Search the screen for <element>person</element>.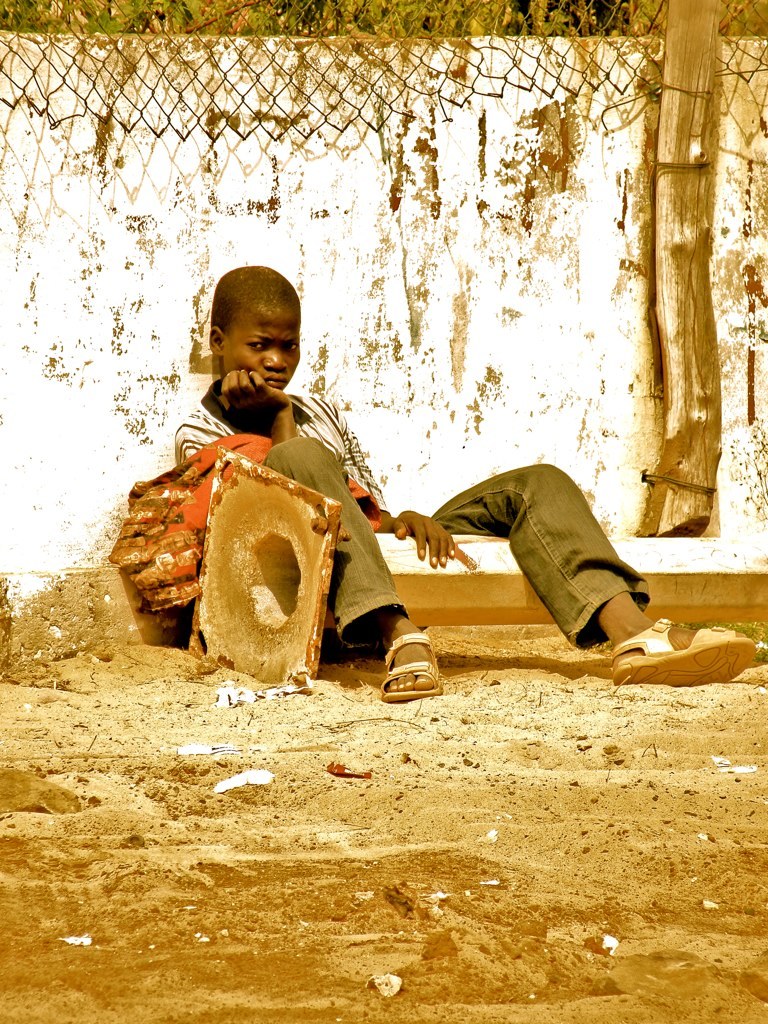
Found at pyautogui.locateOnScreen(173, 264, 761, 703).
